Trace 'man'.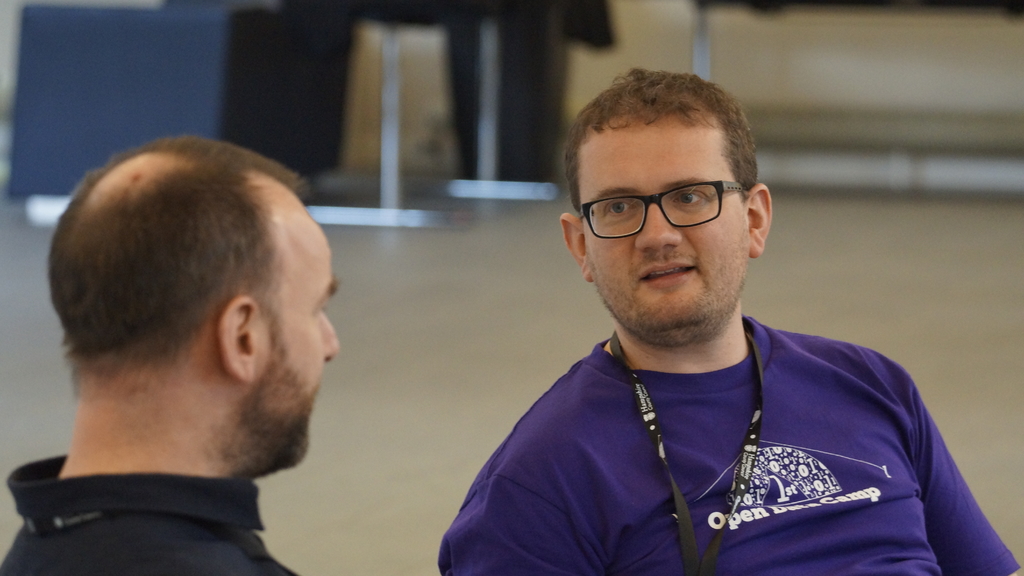
Traced to l=431, t=67, r=973, b=573.
